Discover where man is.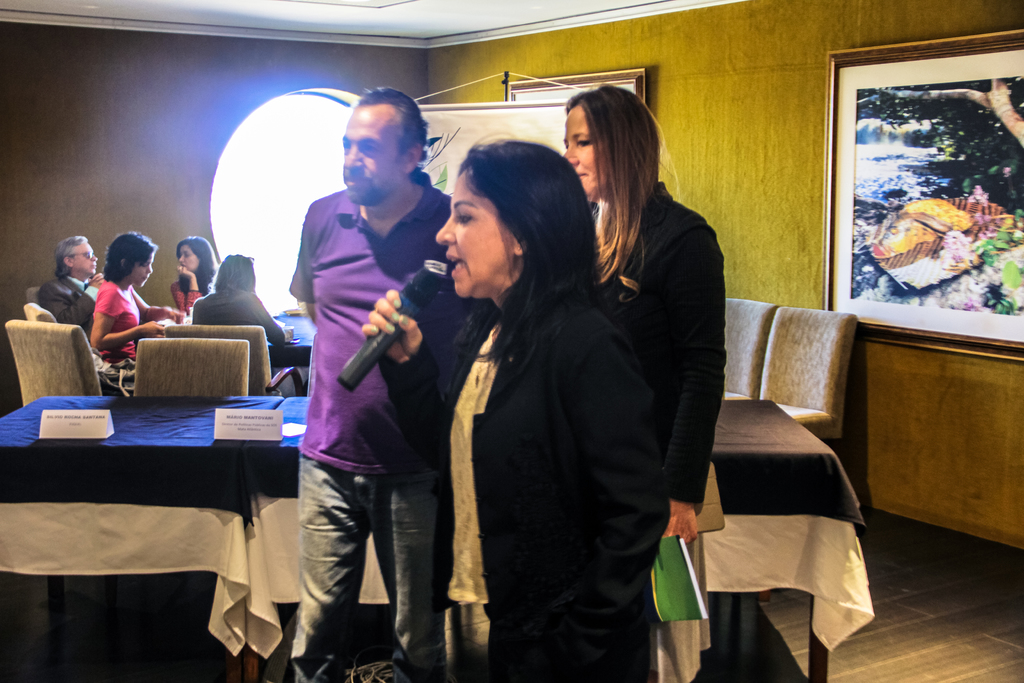
Discovered at pyautogui.locateOnScreen(276, 88, 488, 682).
